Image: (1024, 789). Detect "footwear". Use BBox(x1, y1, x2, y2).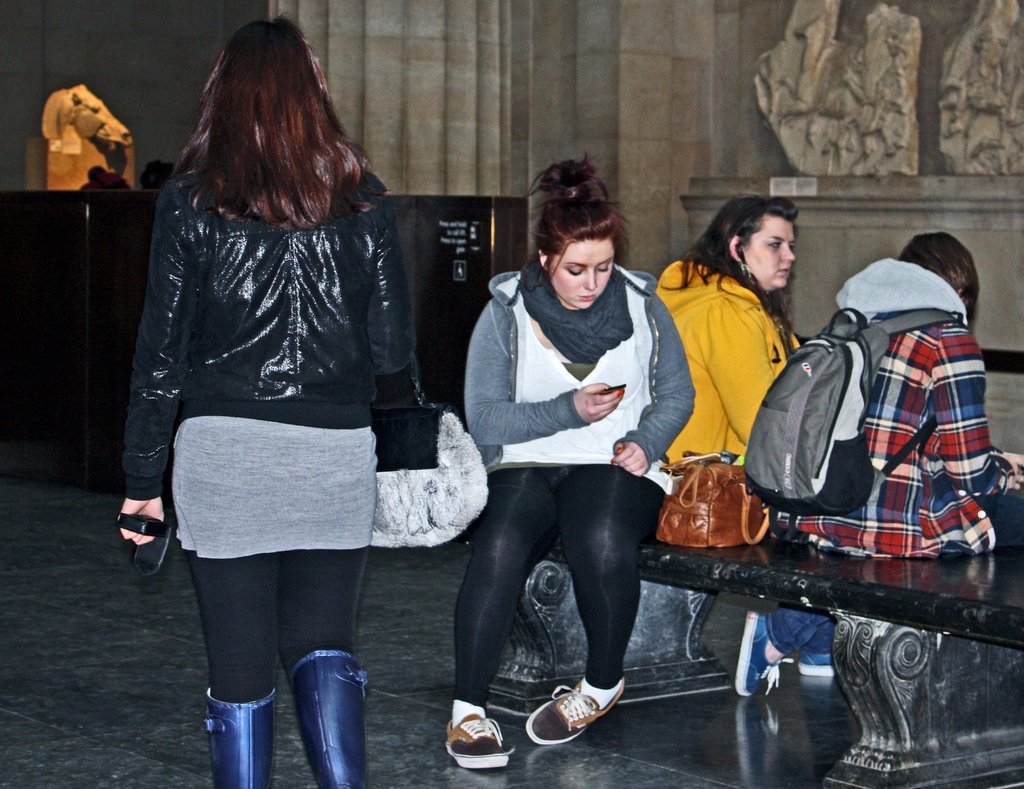
BBox(522, 675, 626, 745).
